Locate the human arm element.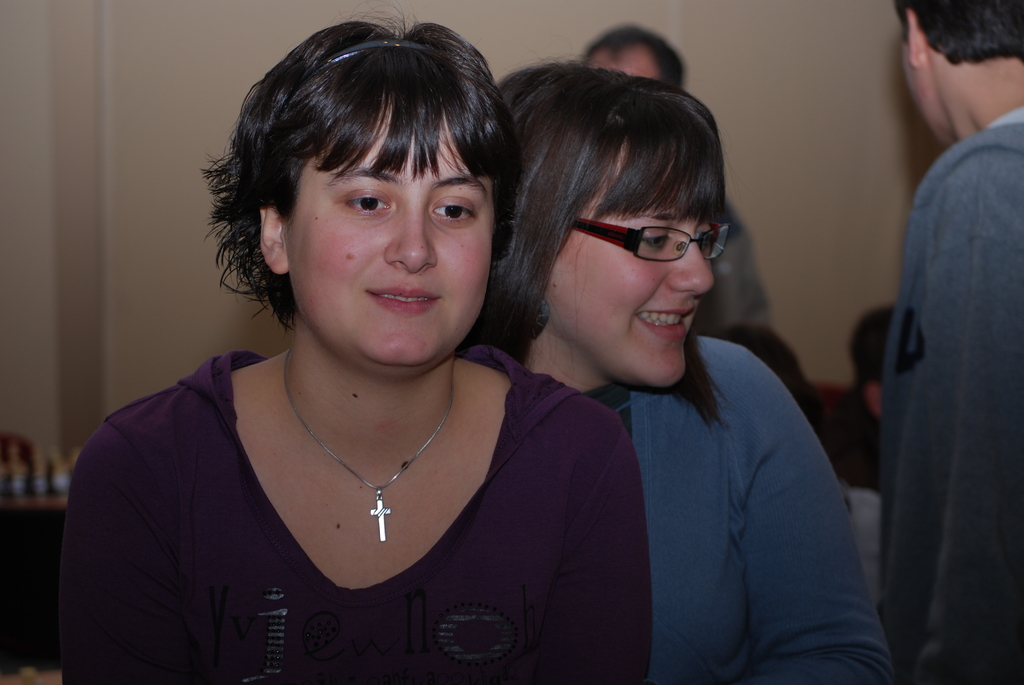
Element bbox: bbox=(901, 148, 1023, 684).
